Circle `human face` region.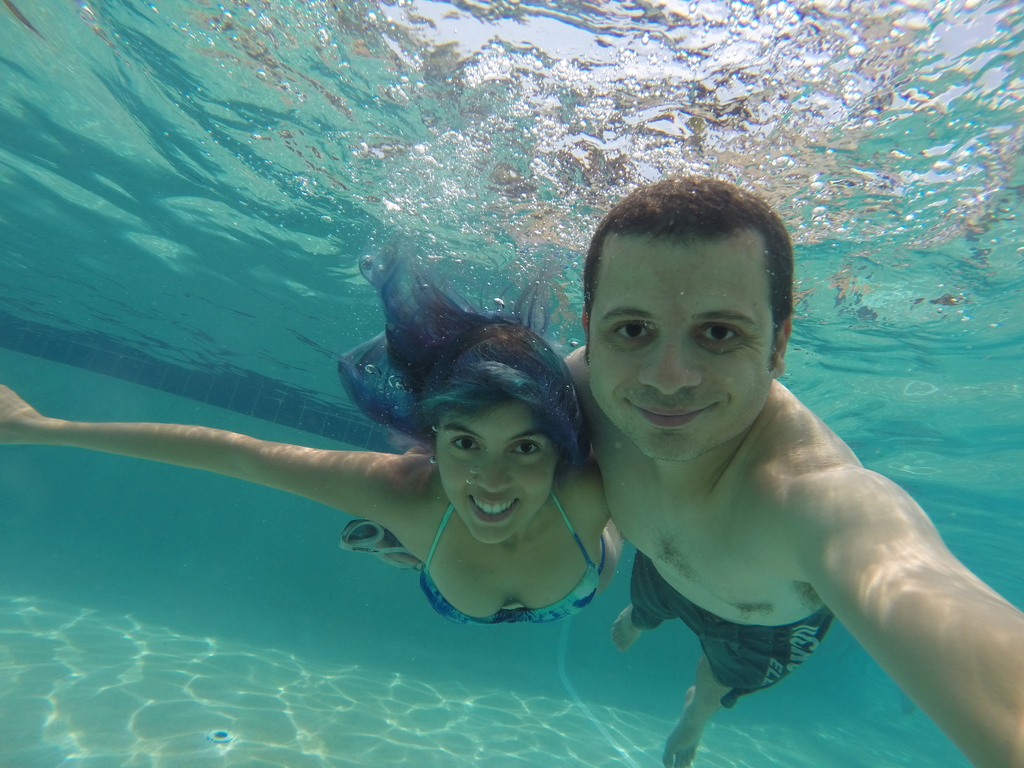
Region: BBox(588, 252, 774, 465).
